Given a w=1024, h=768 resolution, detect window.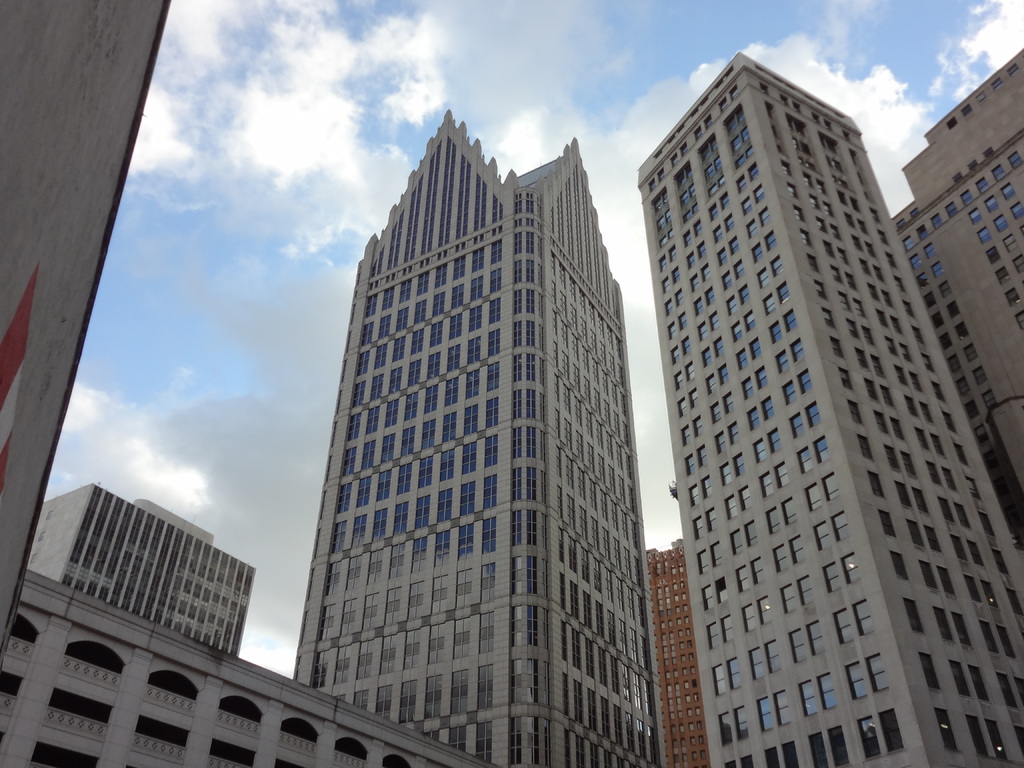
847:234:863:260.
